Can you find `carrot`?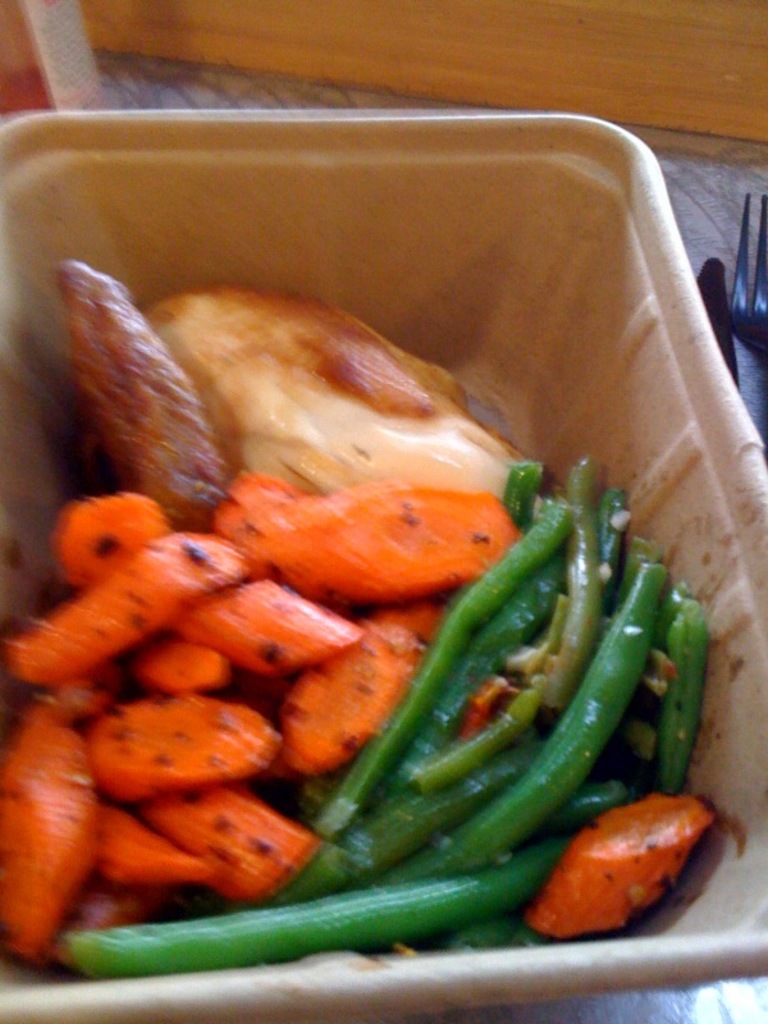
Yes, bounding box: x1=530 y1=795 x2=708 y2=934.
